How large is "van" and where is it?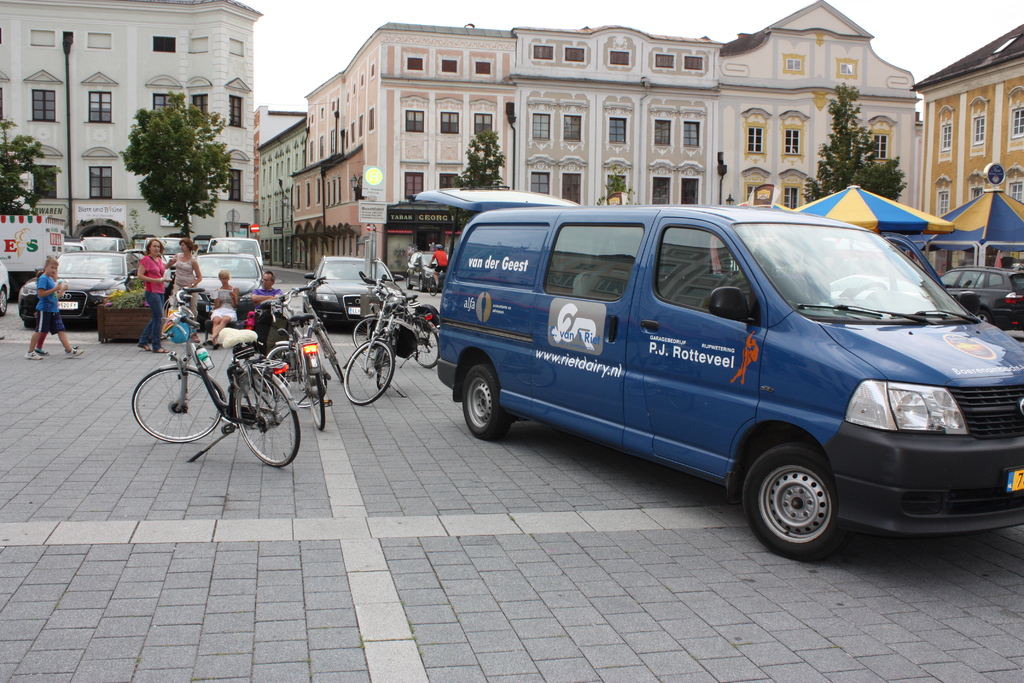
Bounding box: BBox(206, 236, 271, 274).
